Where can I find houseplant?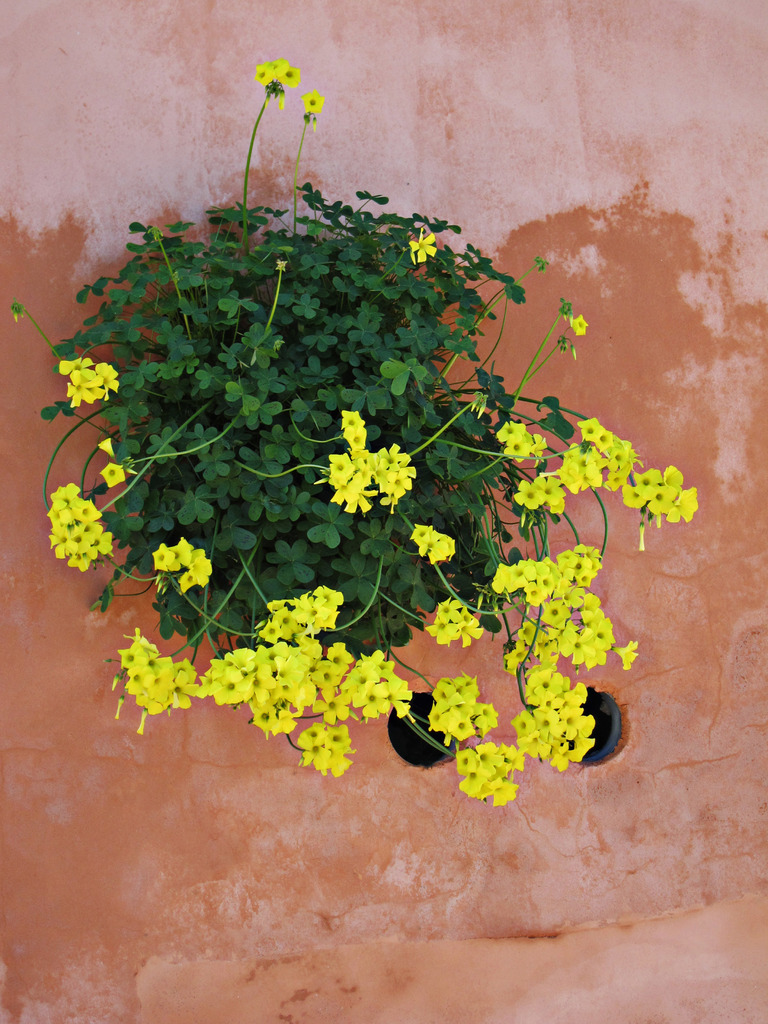
You can find it at box(42, 47, 714, 815).
